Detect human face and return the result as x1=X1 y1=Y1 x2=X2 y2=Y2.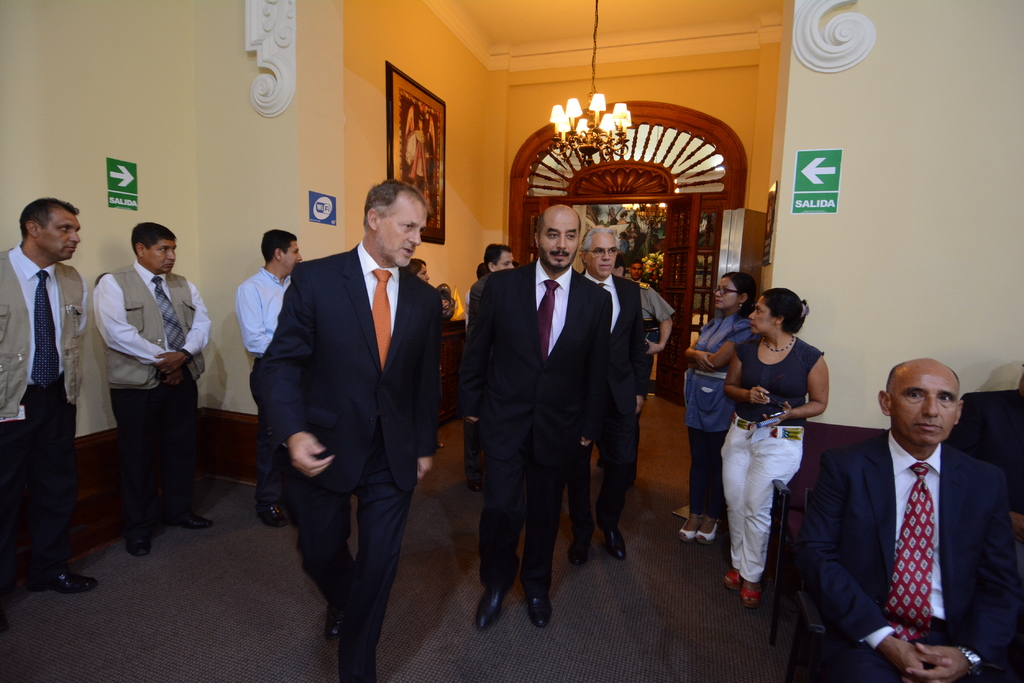
x1=748 y1=299 x2=769 y2=334.
